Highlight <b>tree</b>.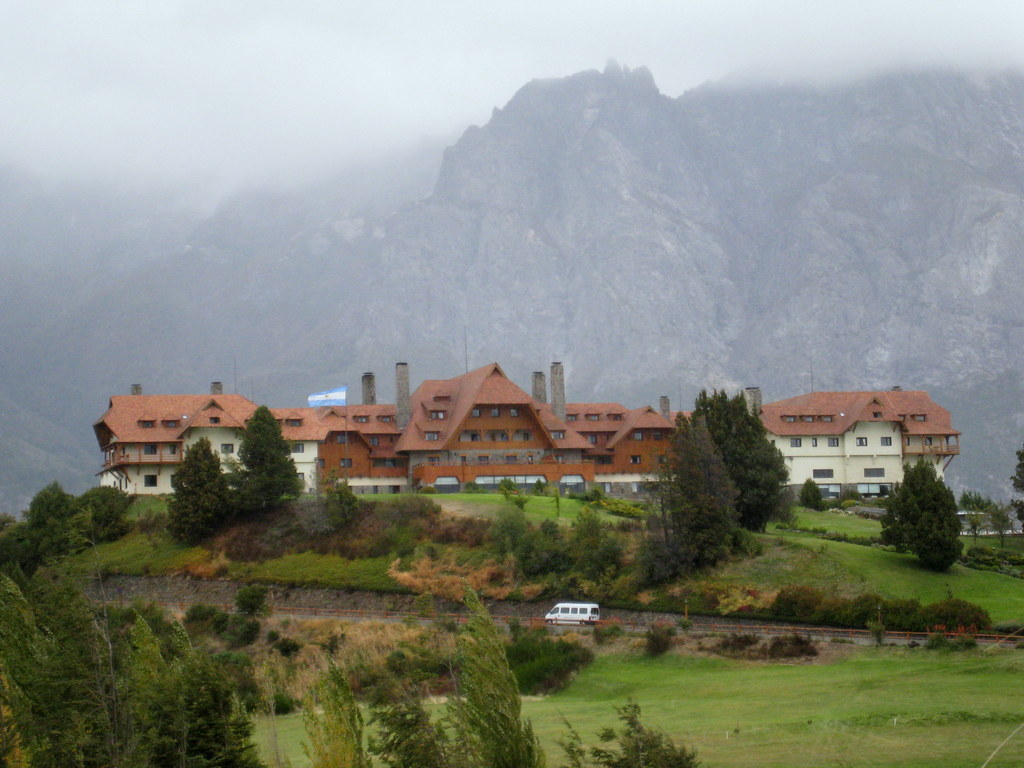
Highlighted region: rect(1014, 497, 1023, 520).
